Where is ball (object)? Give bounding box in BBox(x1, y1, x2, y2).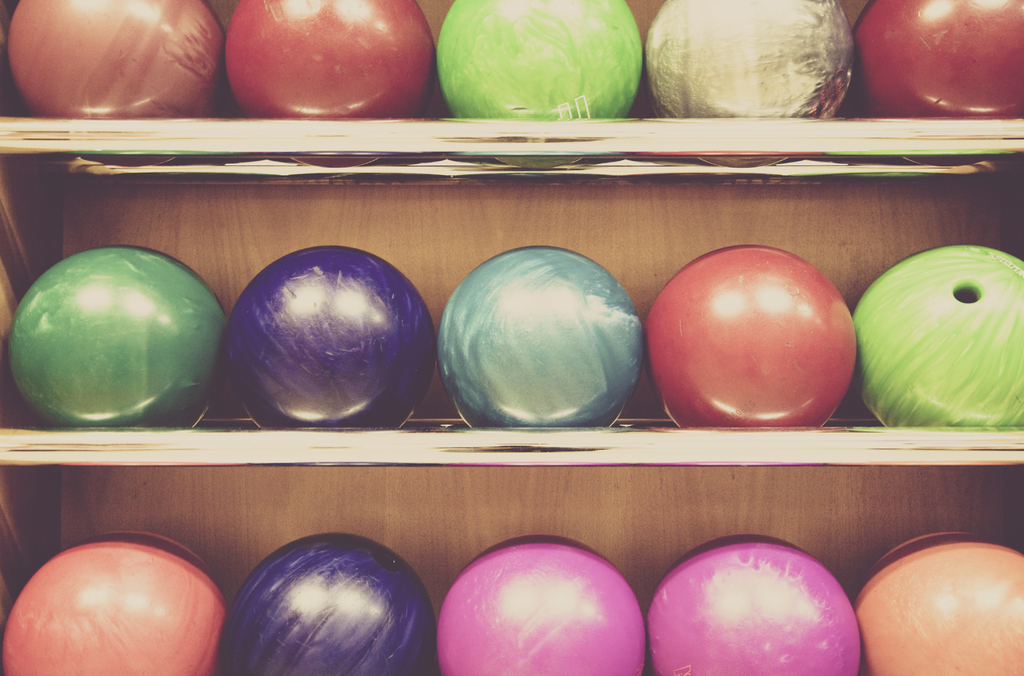
BBox(645, 537, 865, 675).
